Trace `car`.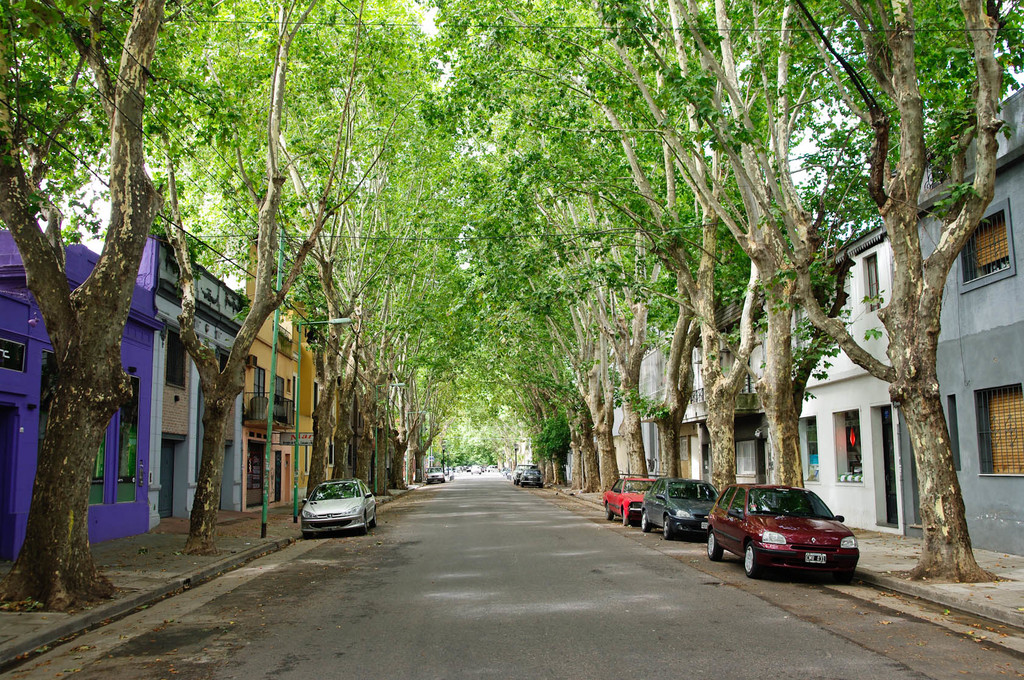
Traced to crop(428, 470, 444, 482).
